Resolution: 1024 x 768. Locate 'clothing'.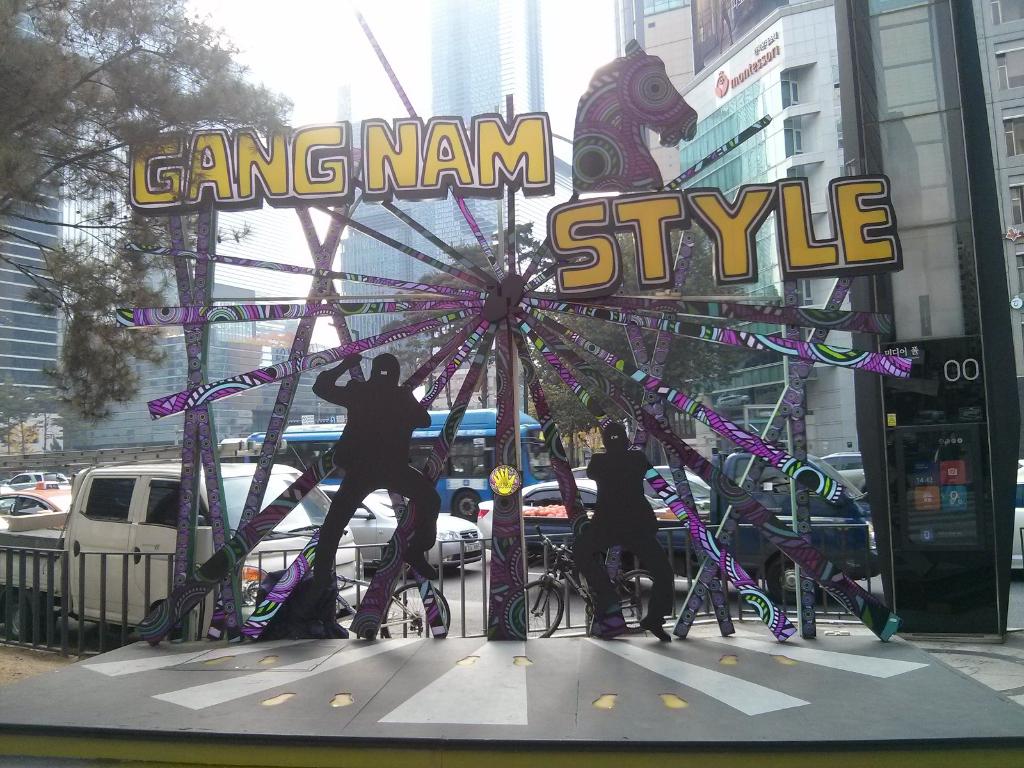
314,360,449,606.
